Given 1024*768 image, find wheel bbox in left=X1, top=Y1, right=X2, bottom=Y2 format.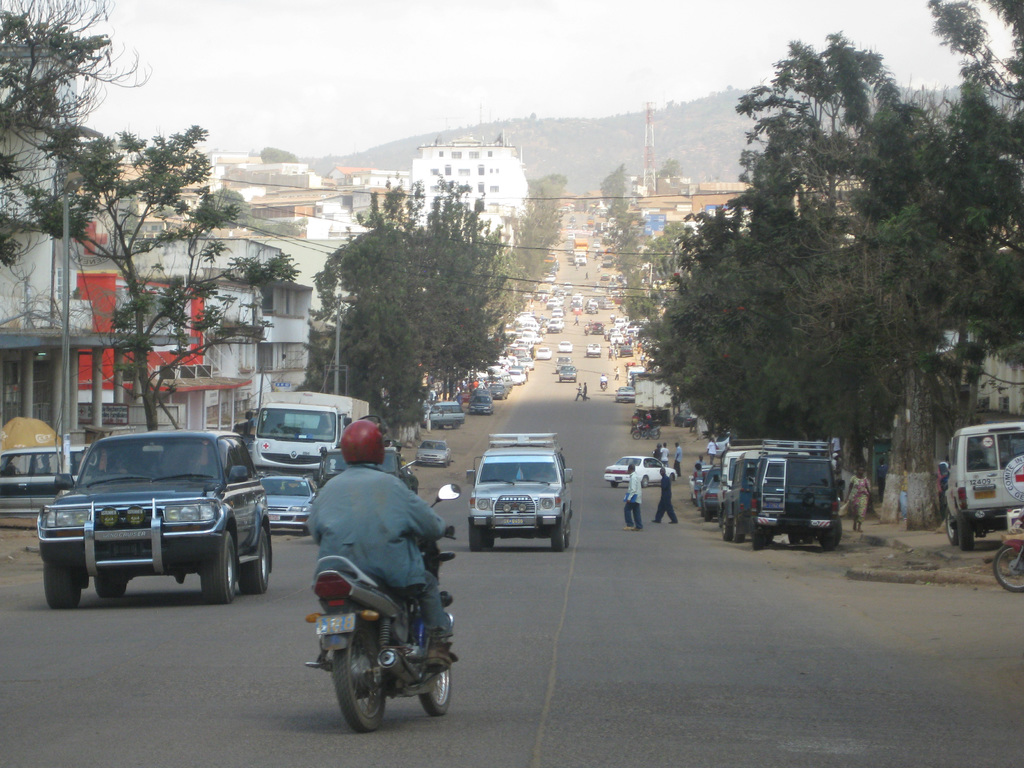
left=321, top=629, right=405, bottom=739.
